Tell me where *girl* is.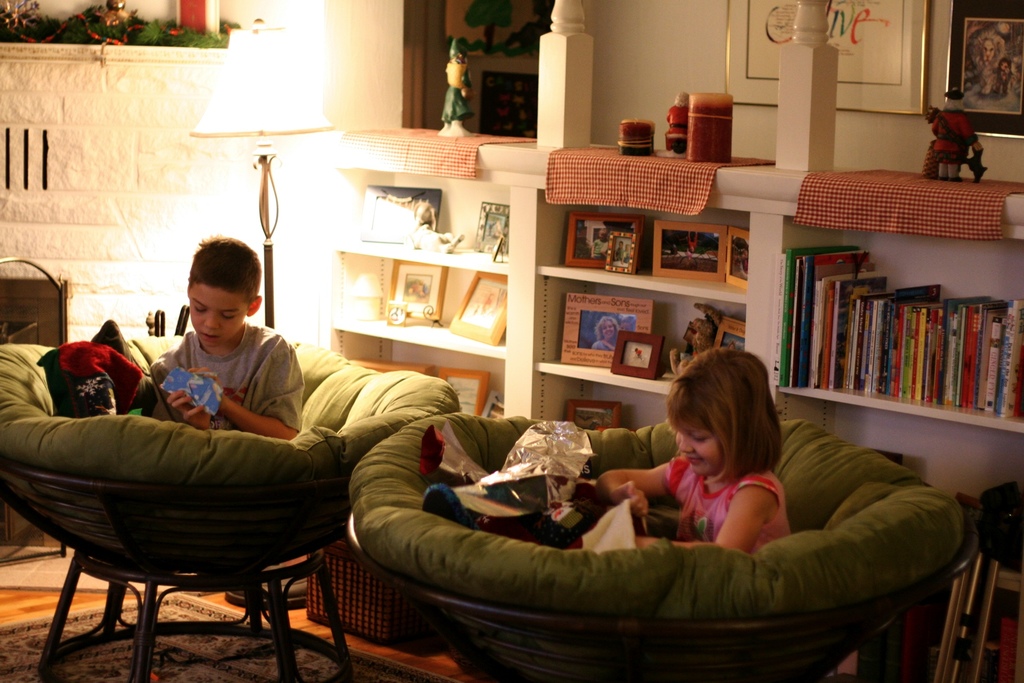
*girl* is at <box>595,345,792,562</box>.
